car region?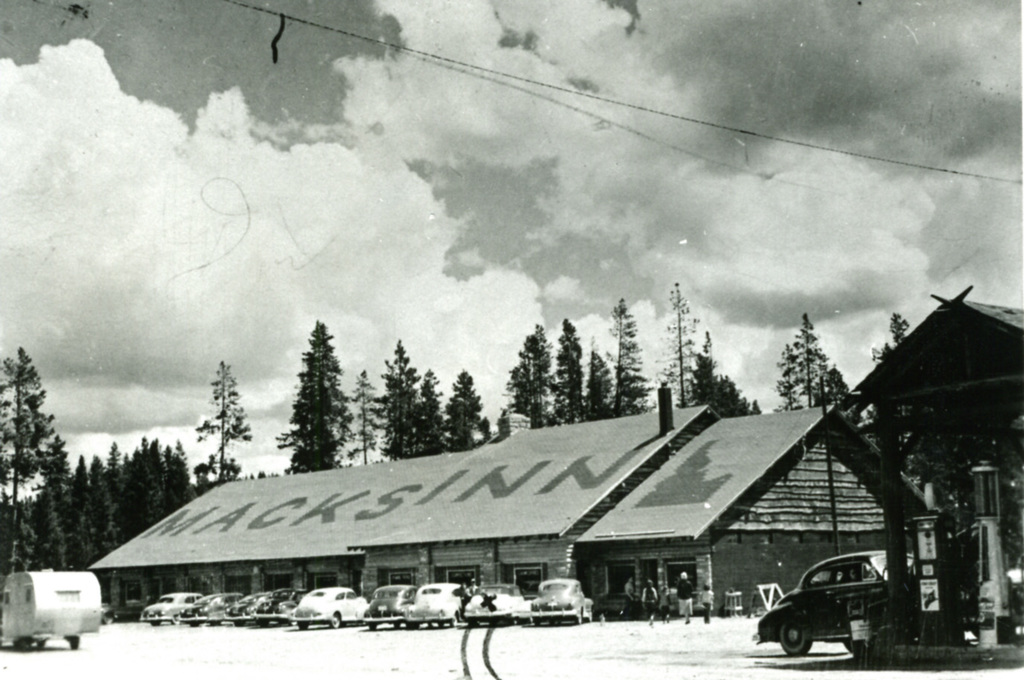
select_region(770, 560, 927, 645)
